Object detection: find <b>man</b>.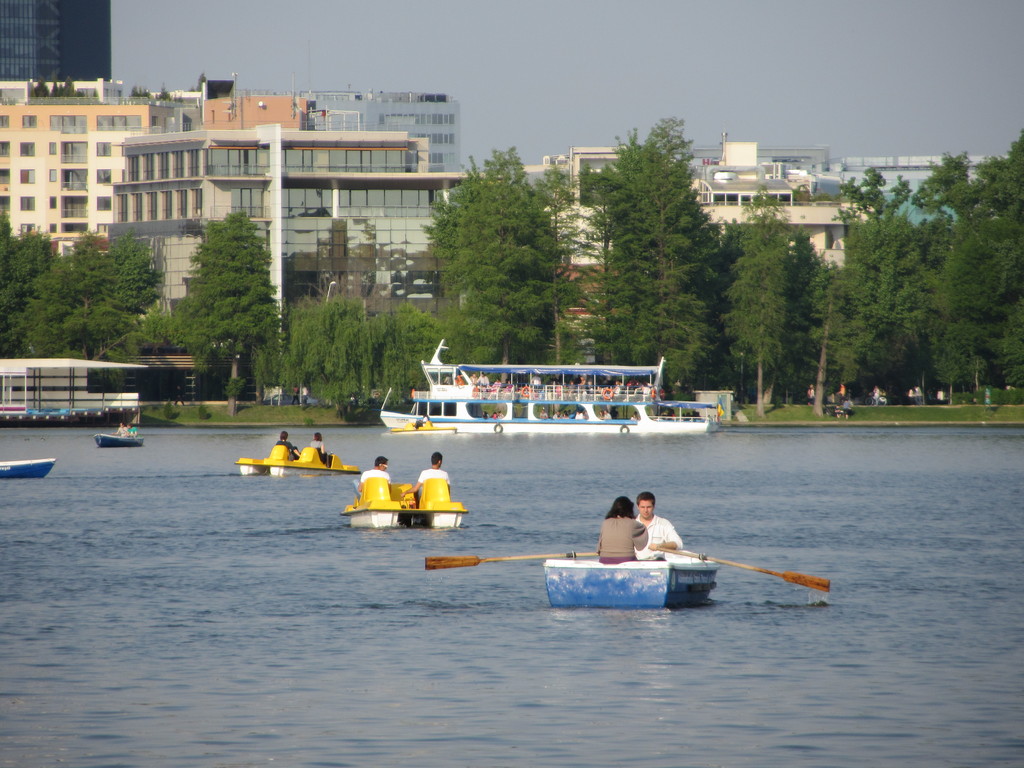
633/493/682/561.
